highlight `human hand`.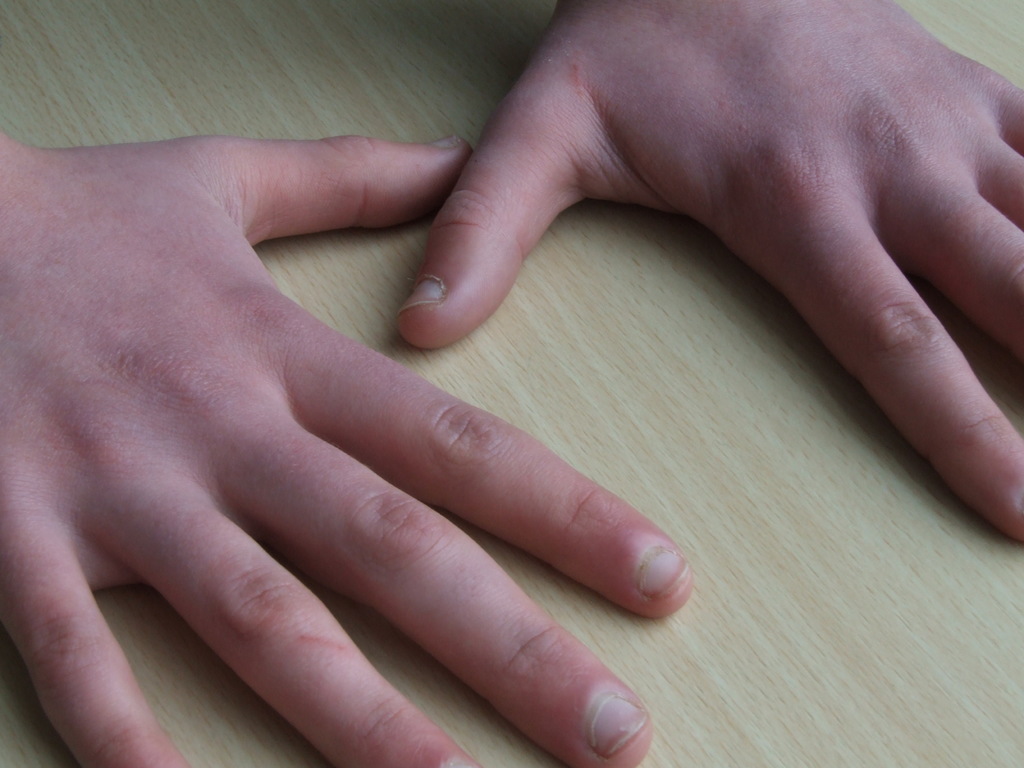
Highlighted region: (x1=390, y1=0, x2=1023, y2=544).
